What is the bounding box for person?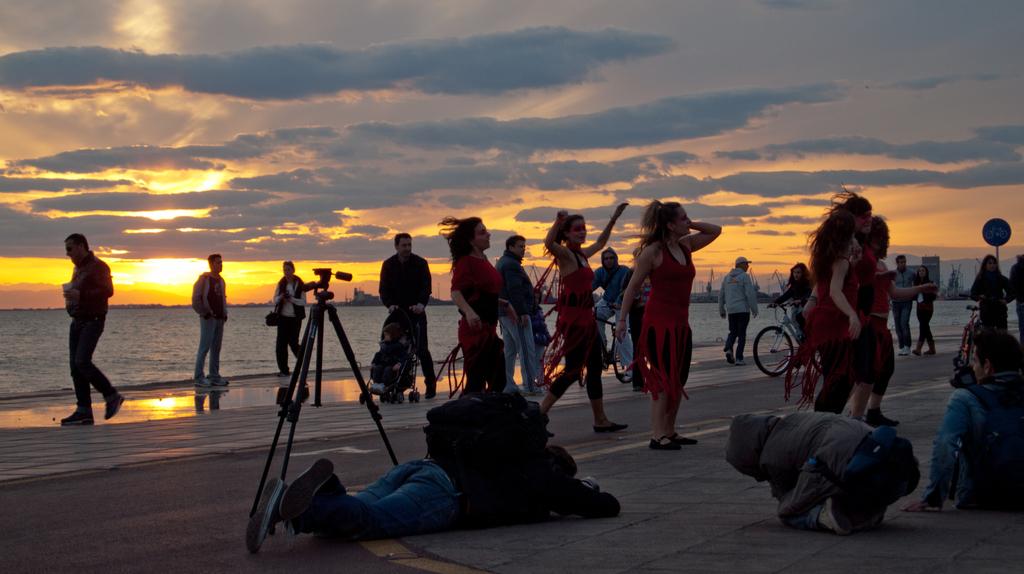
<bbox>618, 198, 720, 450</bbox>.
